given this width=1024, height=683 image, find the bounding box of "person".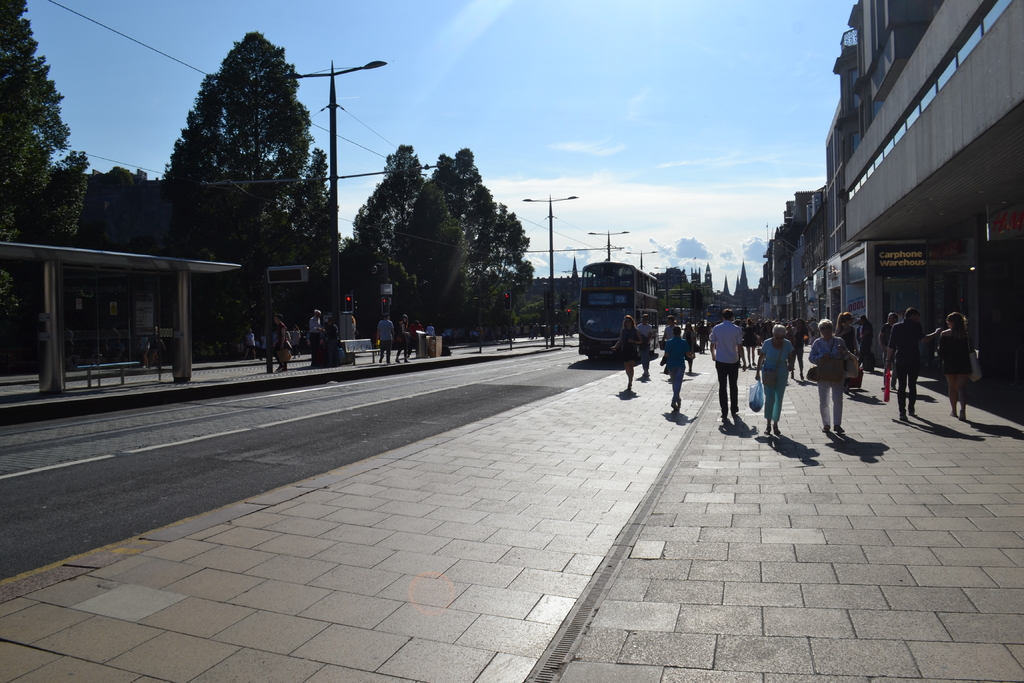
left=257, top=315, right=277, bottom=363.
